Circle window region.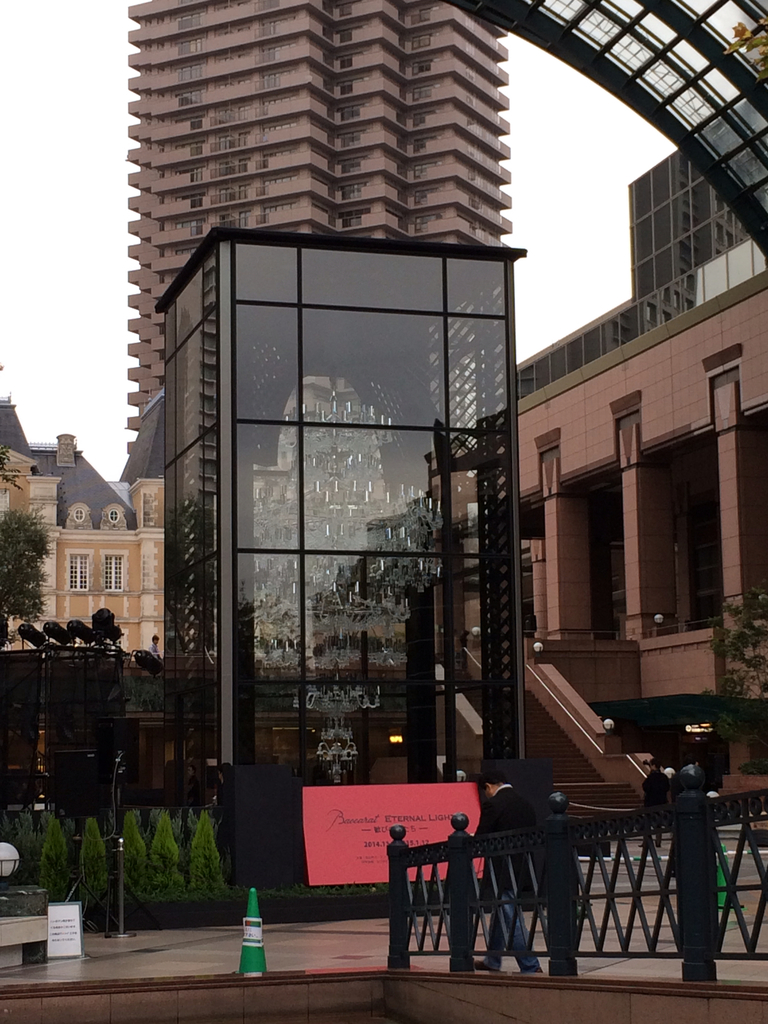
Region: bbox=[98, 549, 128, 591].
